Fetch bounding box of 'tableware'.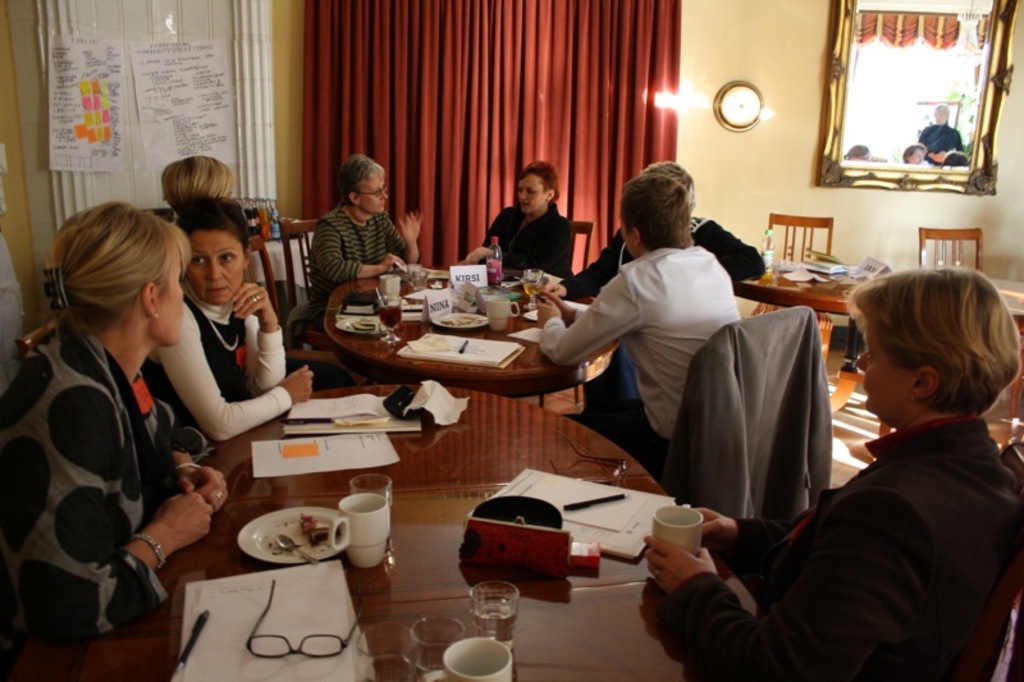
Bbox: [x1=431, y1=308, x2=486, y2=334].
